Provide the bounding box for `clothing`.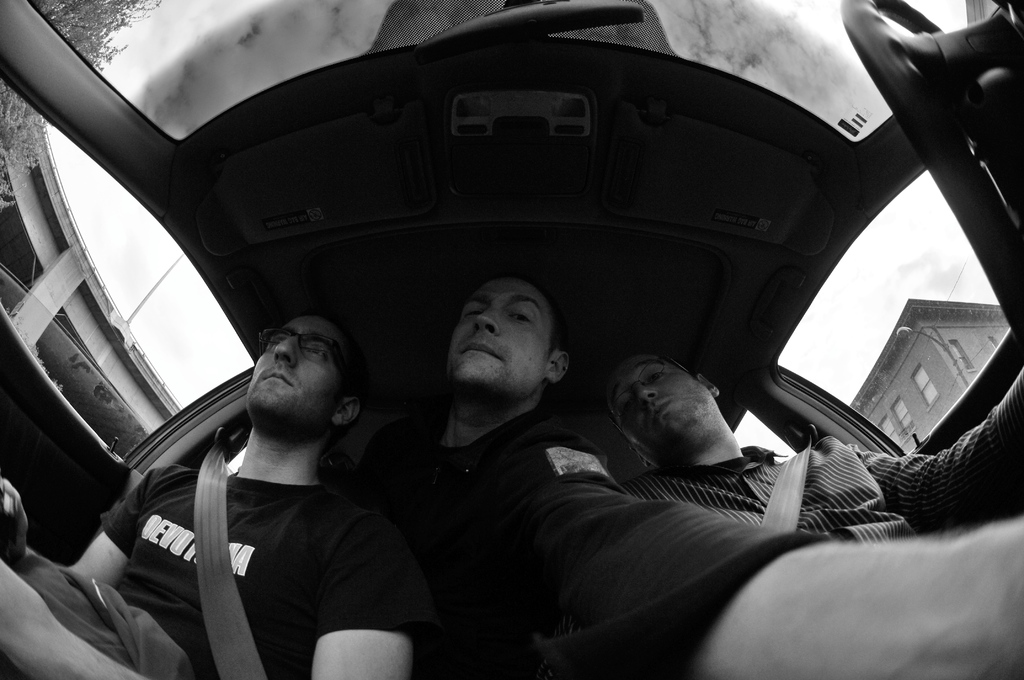
x1=348 y1=406 x2=828 y2=679.
